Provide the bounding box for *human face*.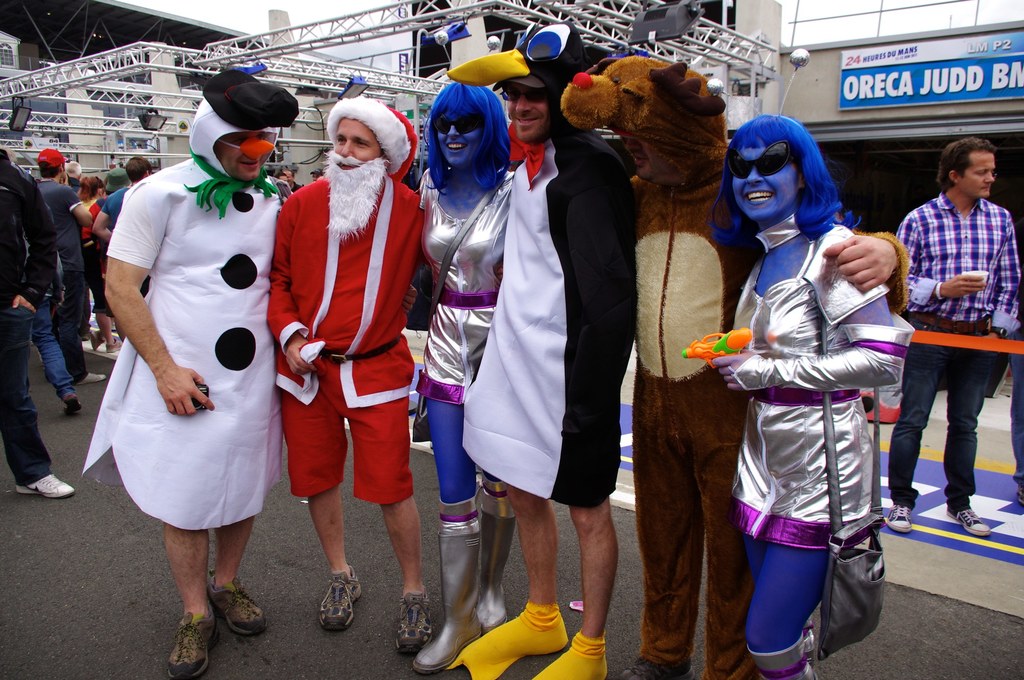
box=[957, 150, 995, 196].
